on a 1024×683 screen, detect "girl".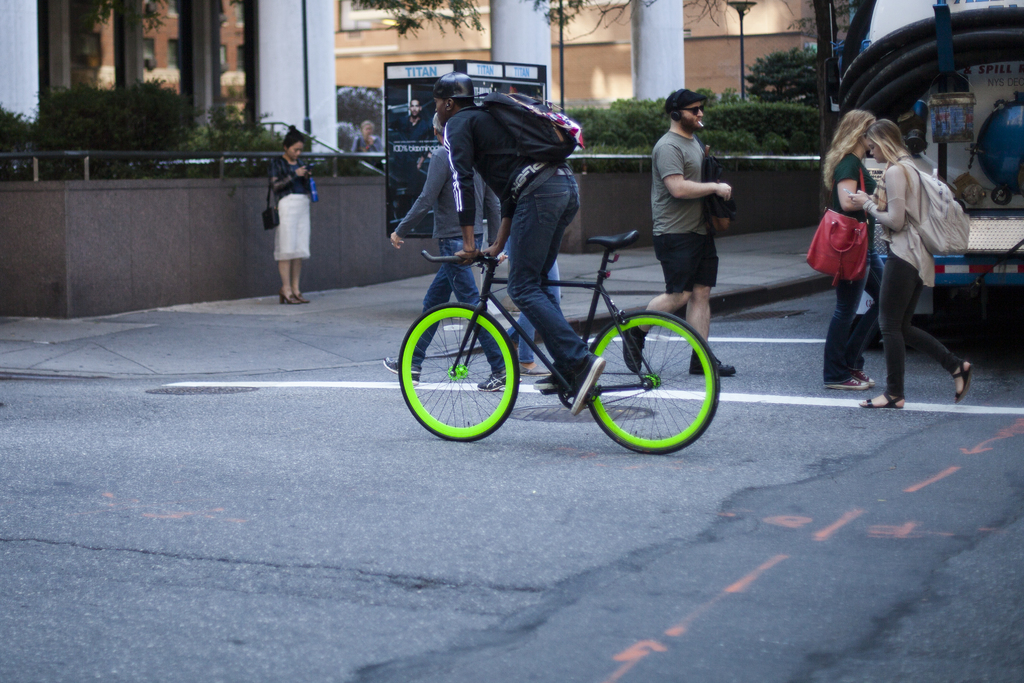
x1=850 y1=119 x2=975 y2=407.
